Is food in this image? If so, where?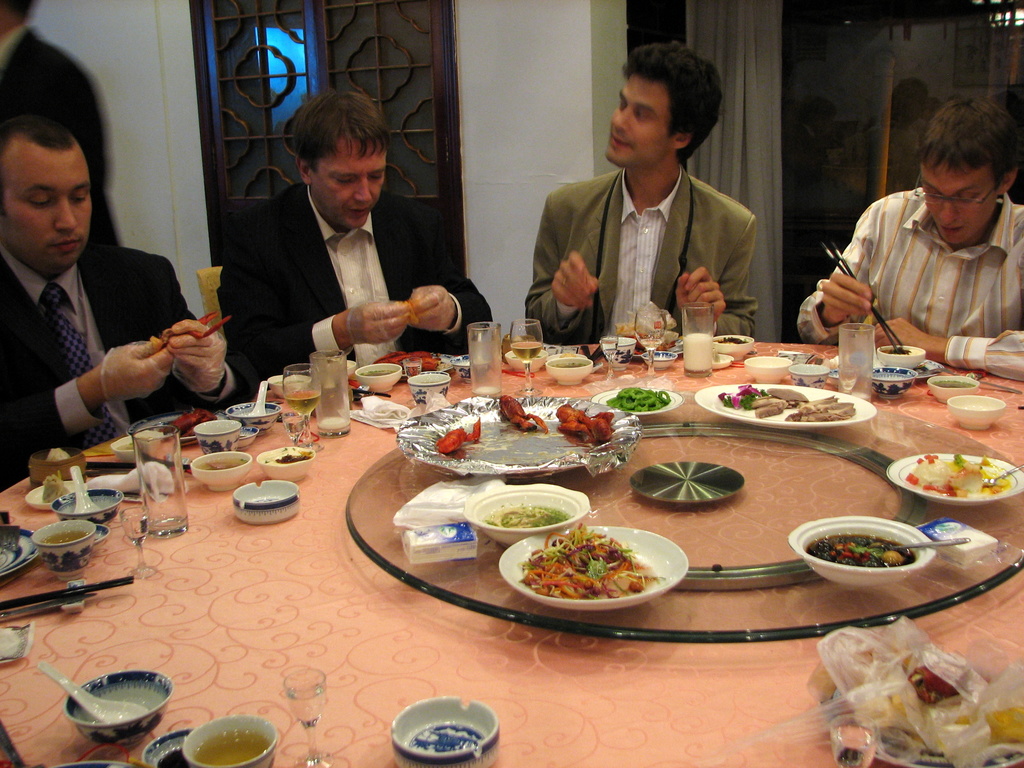
Yes, at rect(874, 343, 918, 357).
